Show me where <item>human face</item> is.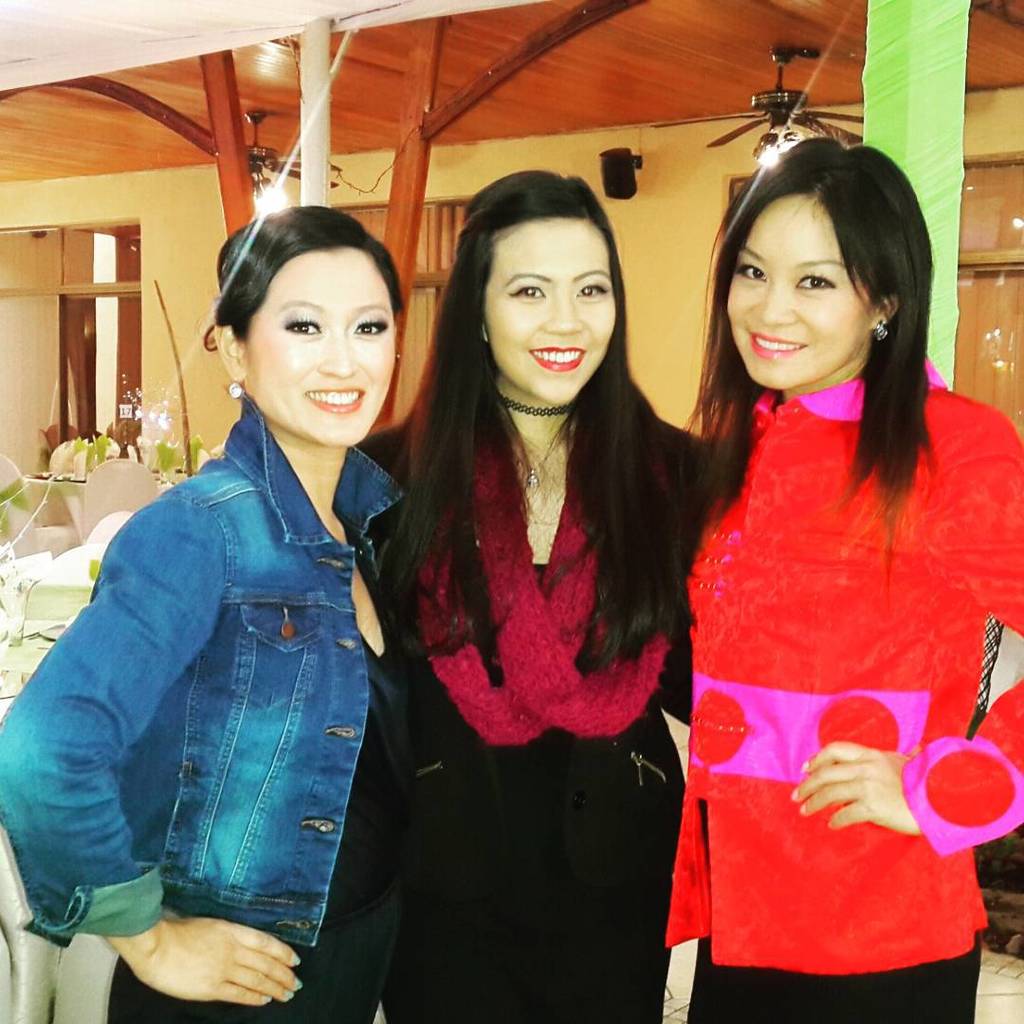
<item>human face</item> is at [485, 216, 616, 404].
